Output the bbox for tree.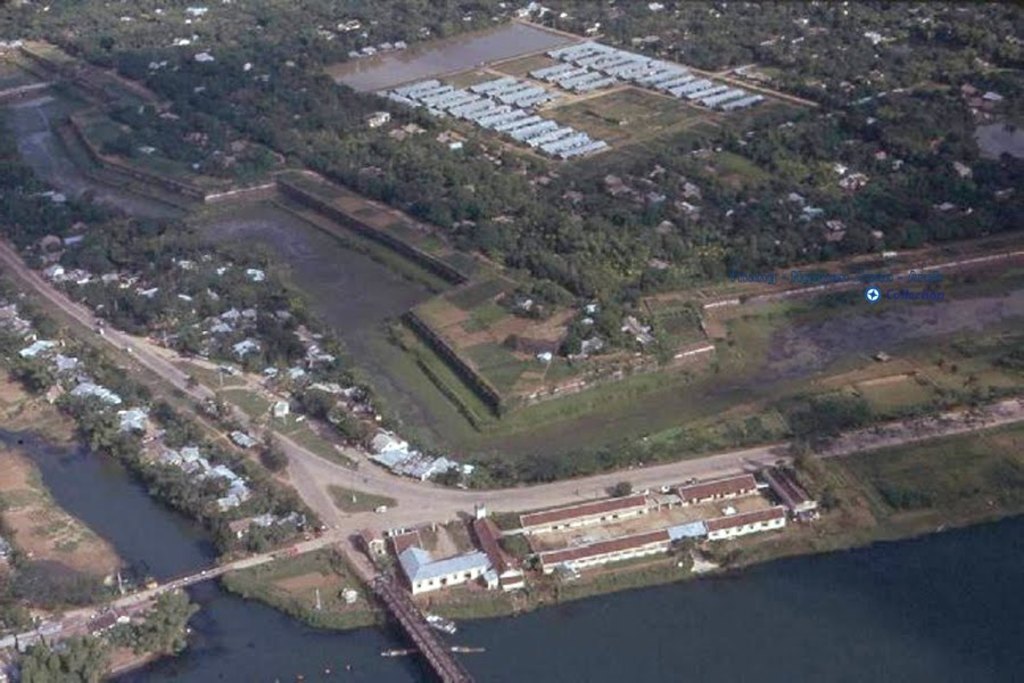
BBox(0, 629, 112, 682).
